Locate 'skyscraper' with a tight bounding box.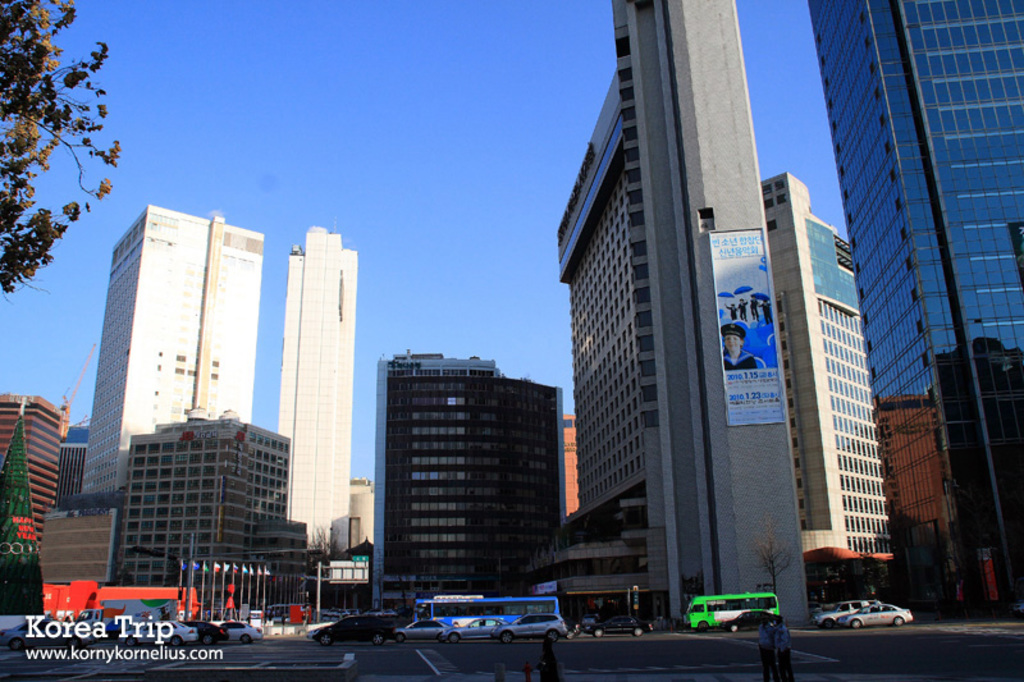
556:0:823:612.
